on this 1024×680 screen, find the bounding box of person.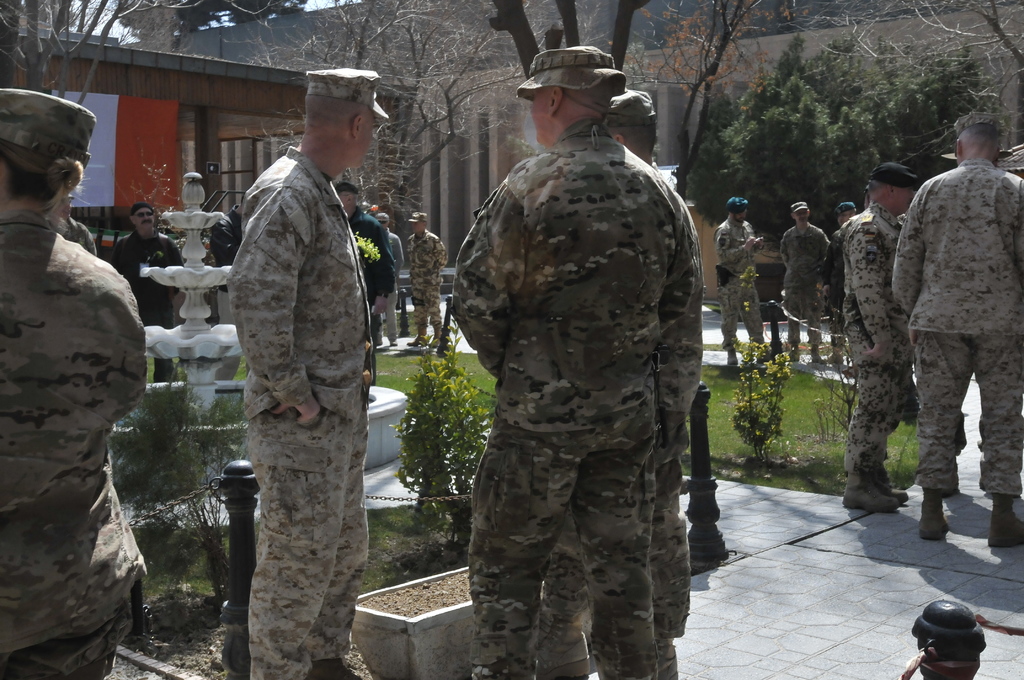
Bounding box: crop(814, 201, 857, 362).
